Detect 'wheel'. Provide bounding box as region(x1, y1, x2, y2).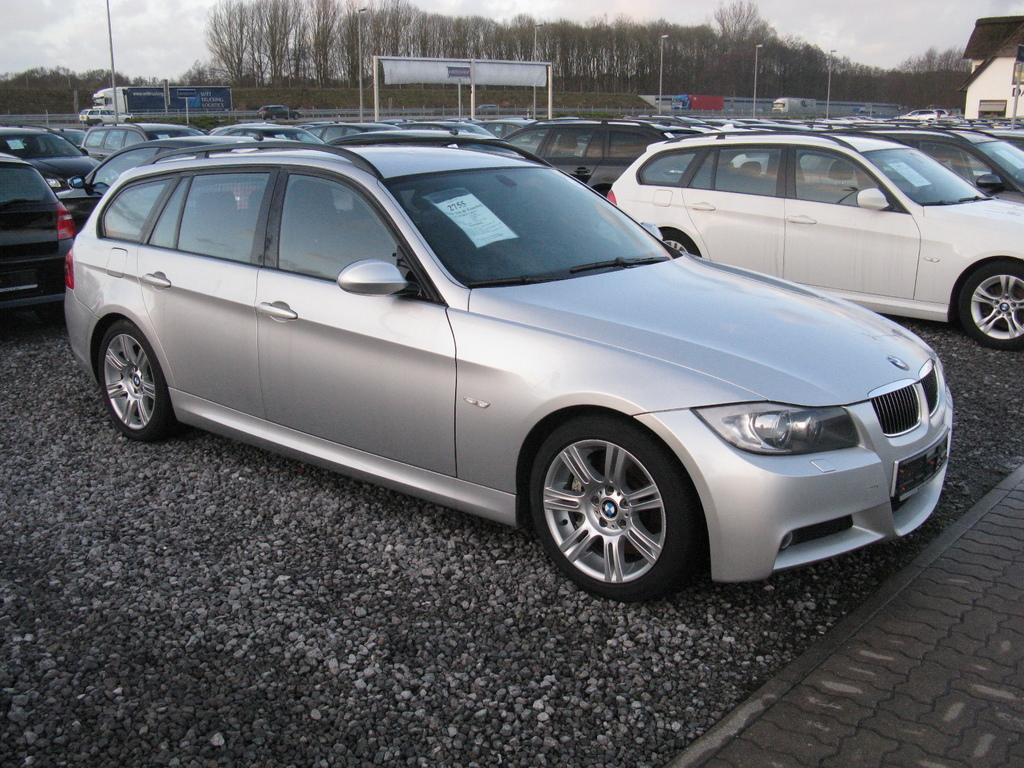
region(664, 234, 689, 253).
